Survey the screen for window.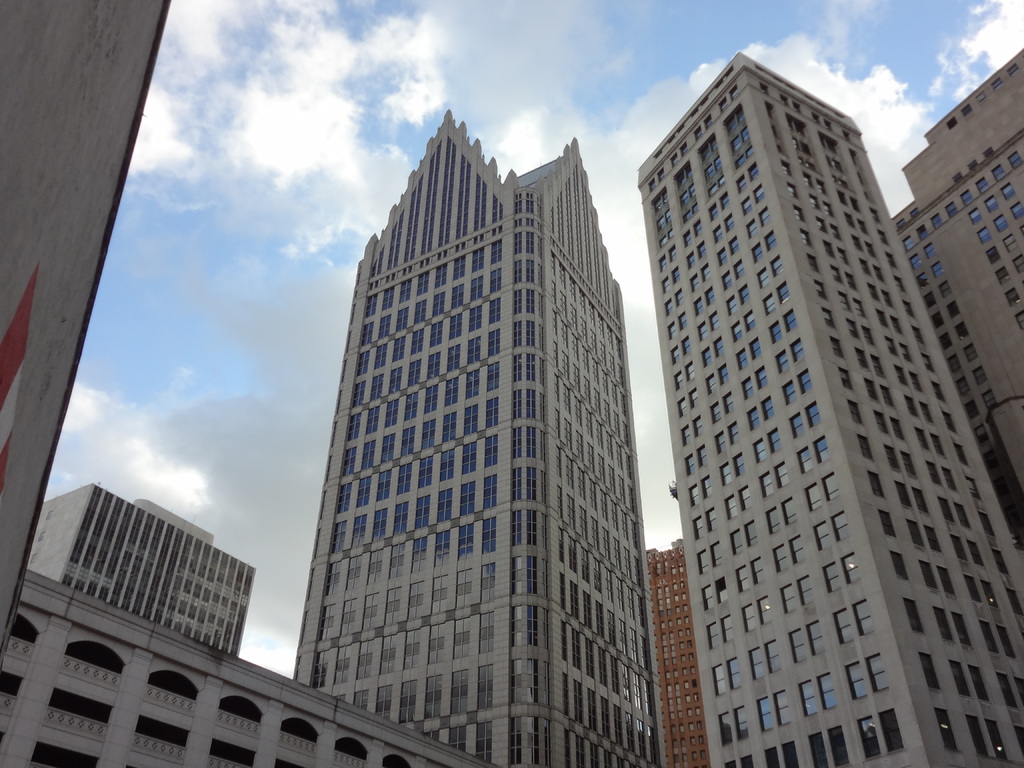
Survey found: (x1=778, y1=95, x2=785, y2=114).
